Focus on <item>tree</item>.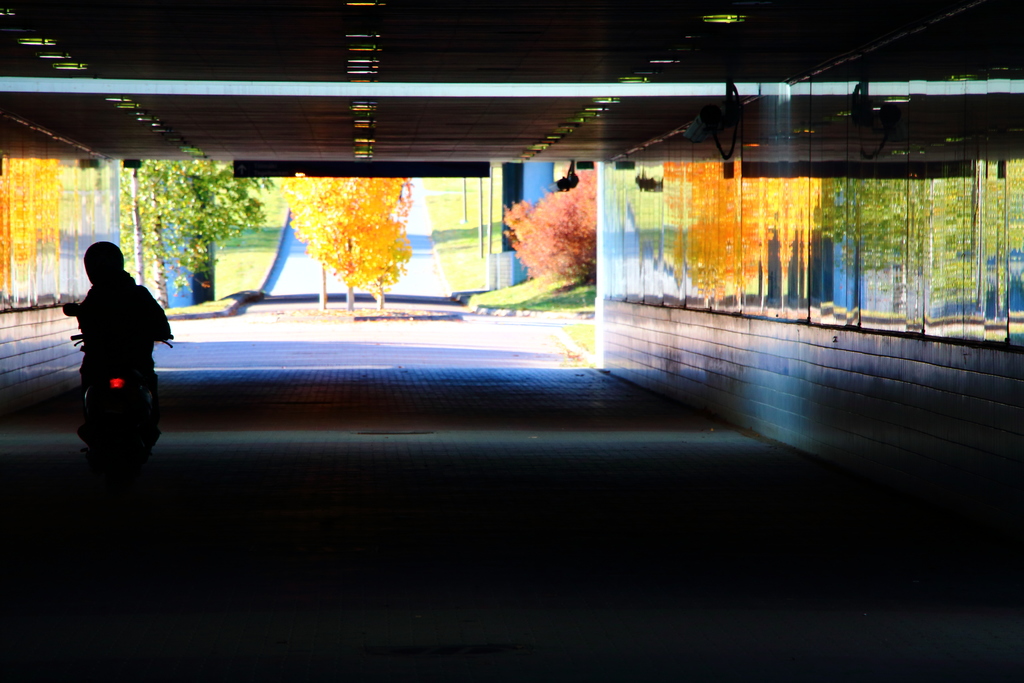
Focused at {"x1": 285, "y1": 172, "x2": 426, "y2": 313}.
